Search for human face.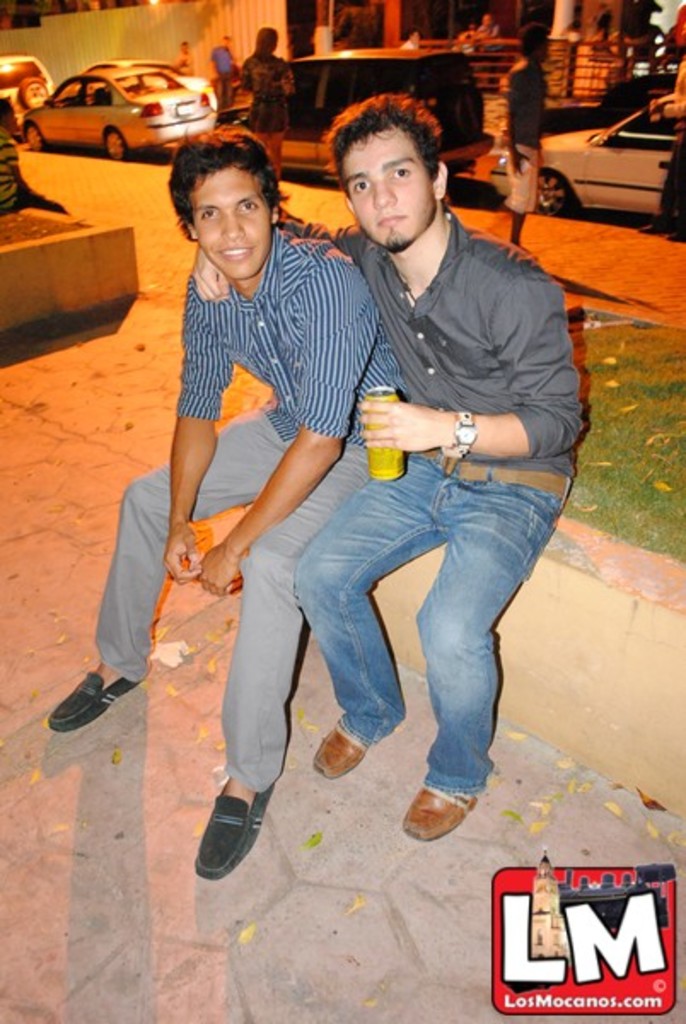
Found at region(345, 121, 433, 244).
